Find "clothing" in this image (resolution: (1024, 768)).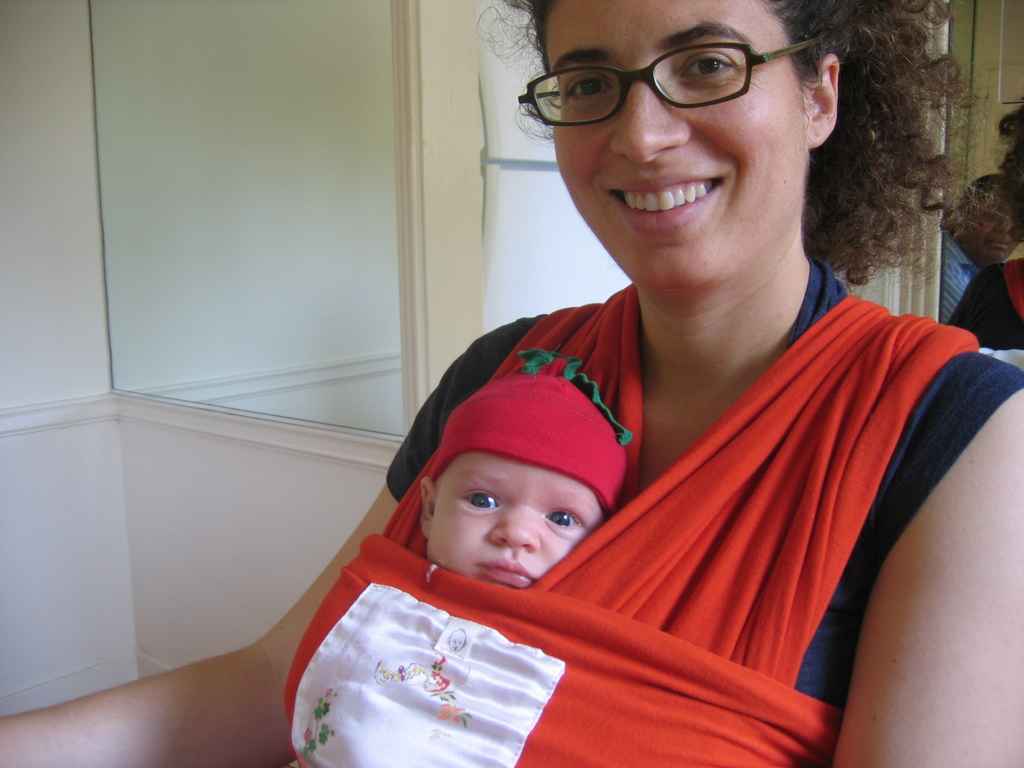
x1=945, y1=256, x2=1023, y2=351.
